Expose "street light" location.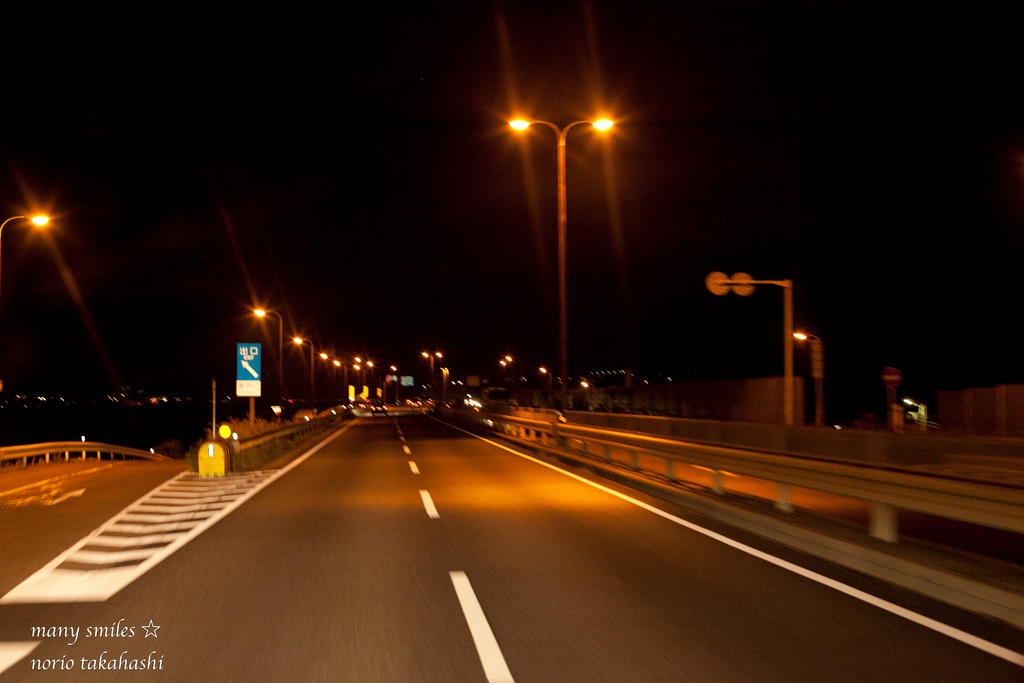
Exposed at rect(391, 365, 404, 402).
